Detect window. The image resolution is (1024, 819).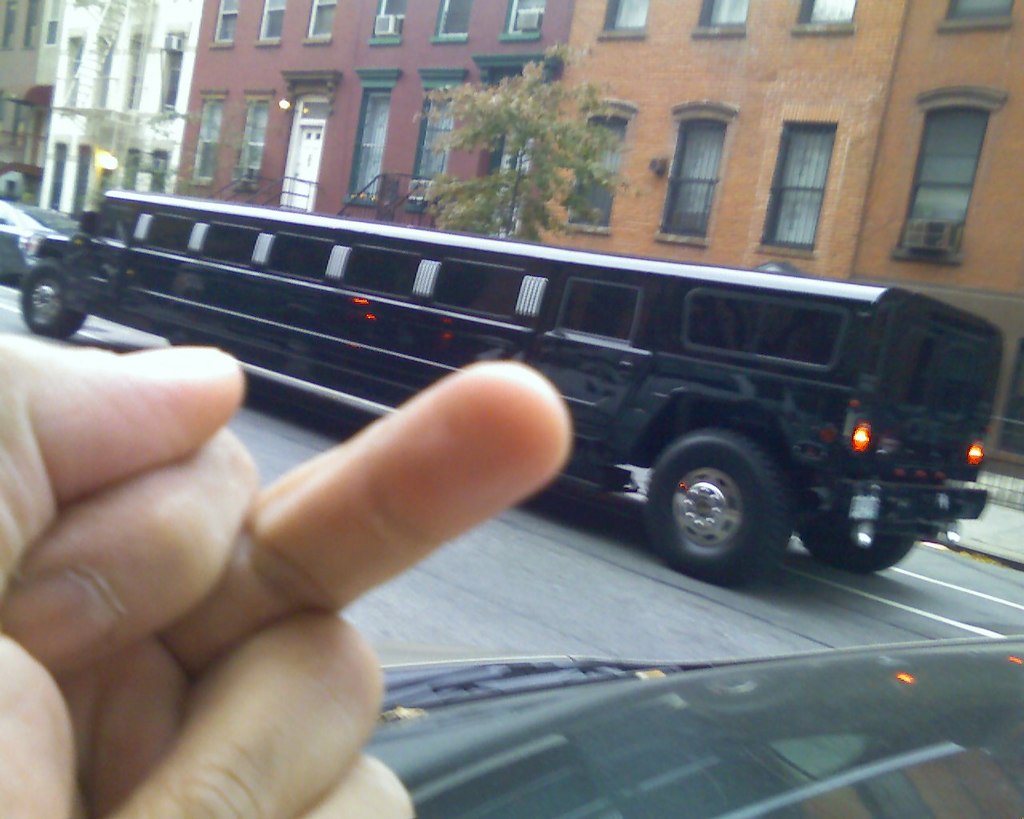
crop(299, 2, 340, 44).
